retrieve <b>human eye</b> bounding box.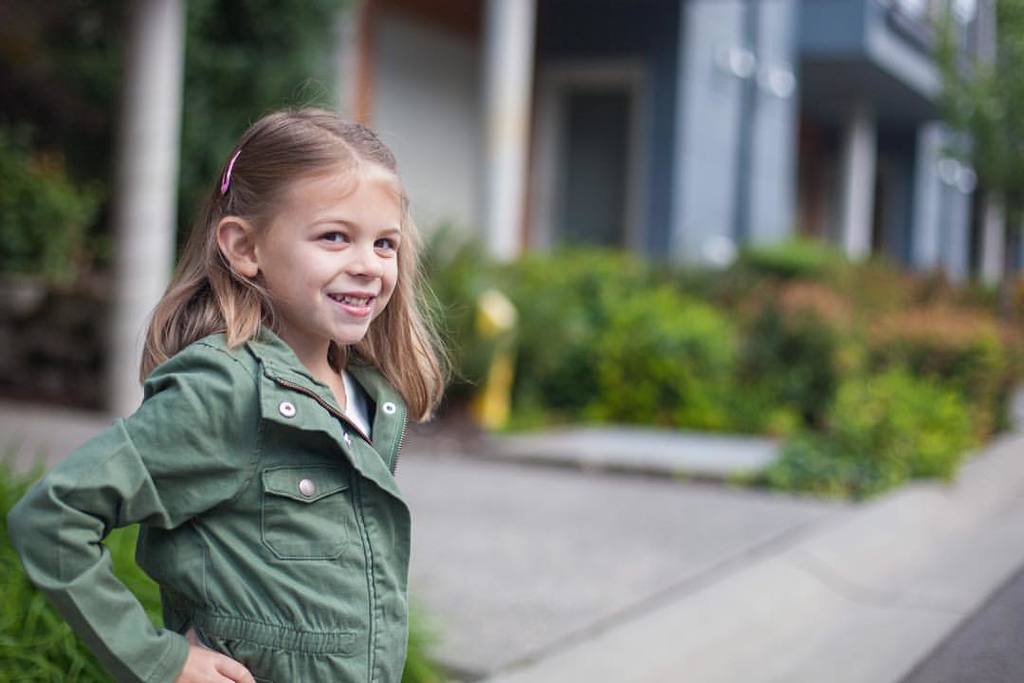
Bounding box: bbox(311, 225, 348, 249).
